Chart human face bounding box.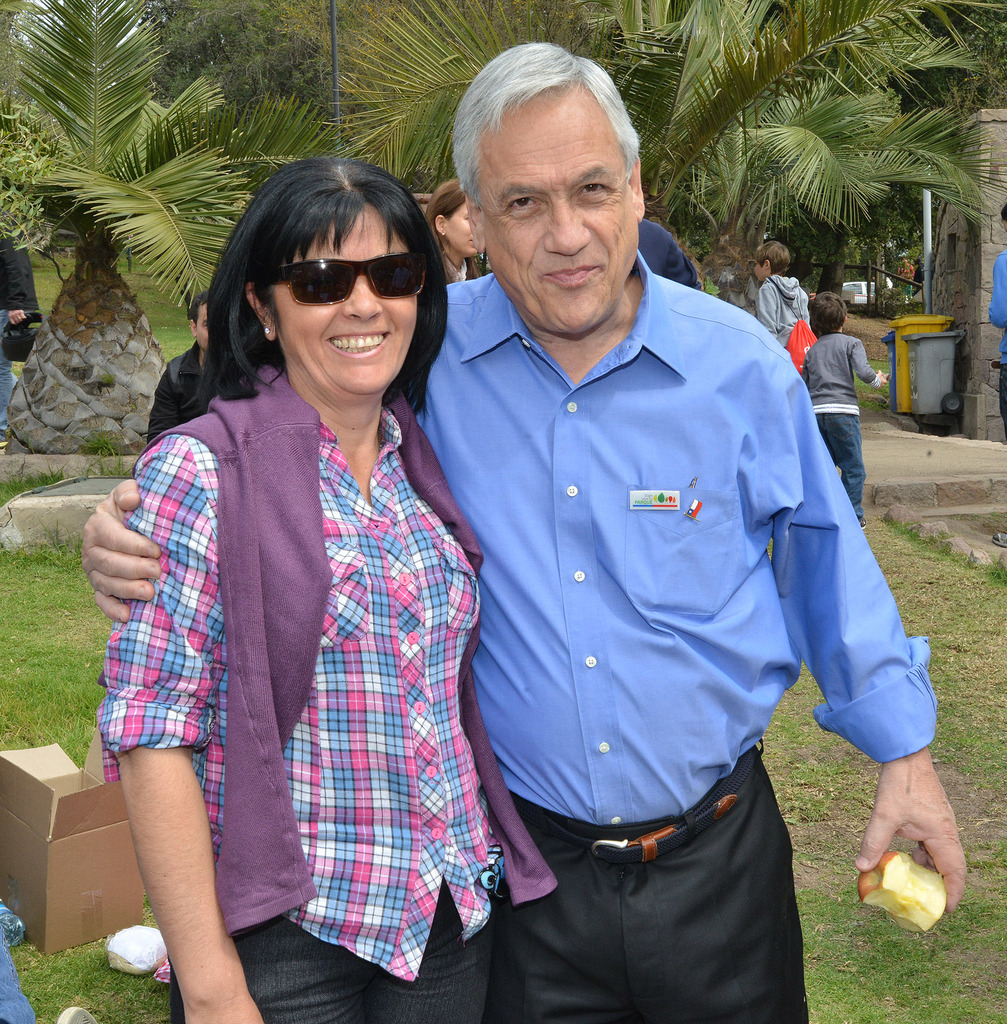
Charted: box=[272, 212, 415, 394].
